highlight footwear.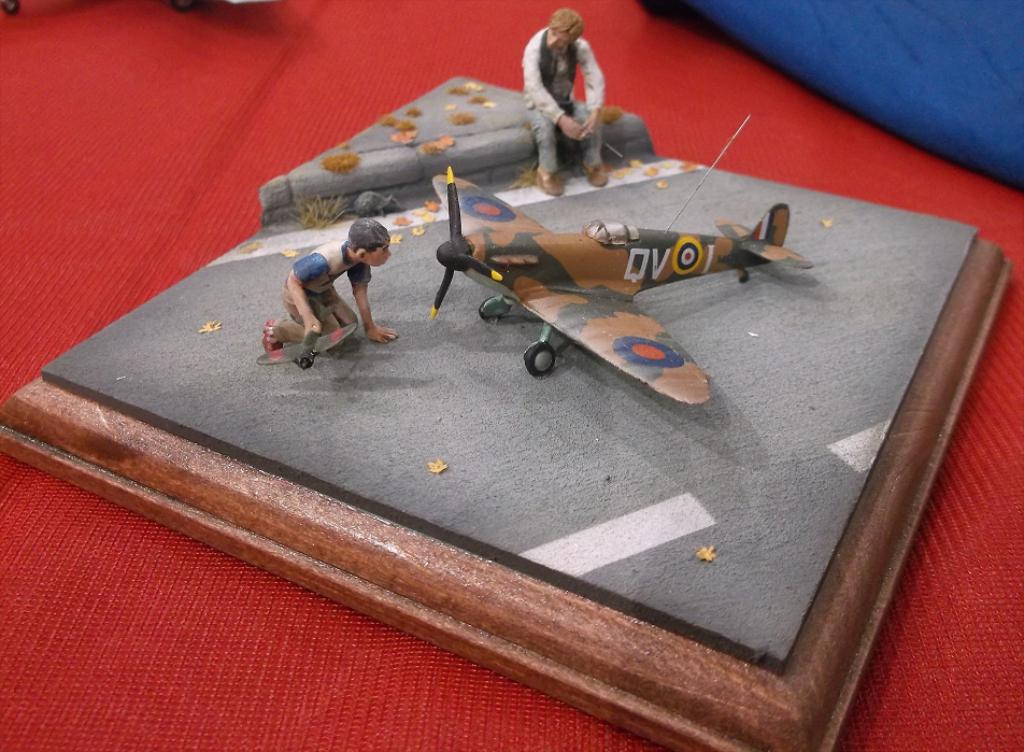
Highlighted region: select_region(584, 161, 611, 189).
